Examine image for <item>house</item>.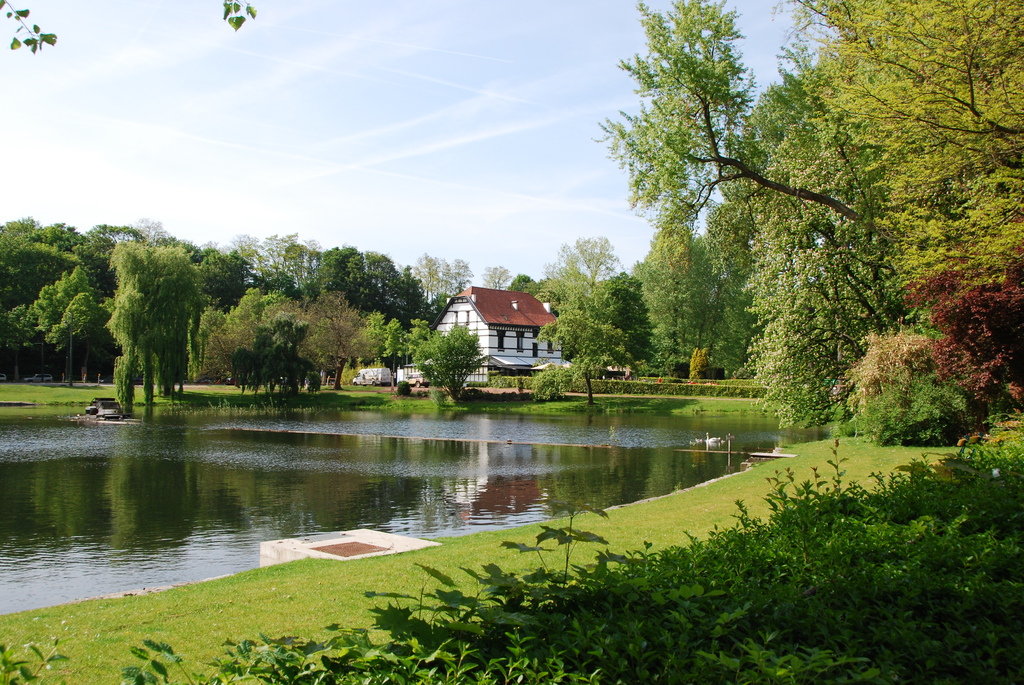
Examination result: <box>399,286,561,388</box>.
